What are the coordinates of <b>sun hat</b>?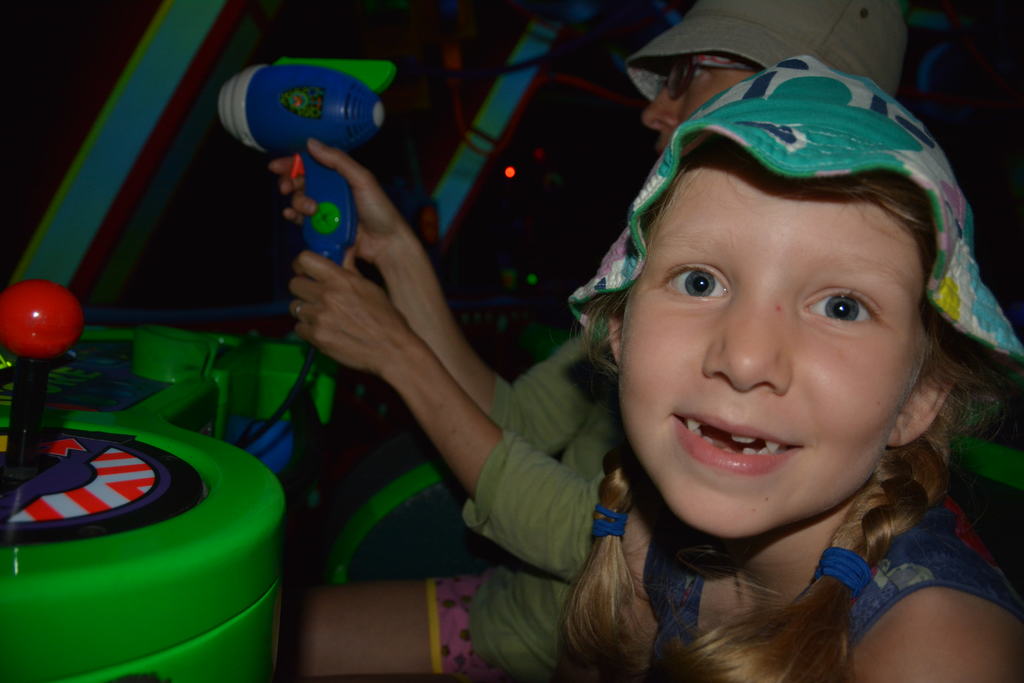
box=[627, 0, 918, 101].
